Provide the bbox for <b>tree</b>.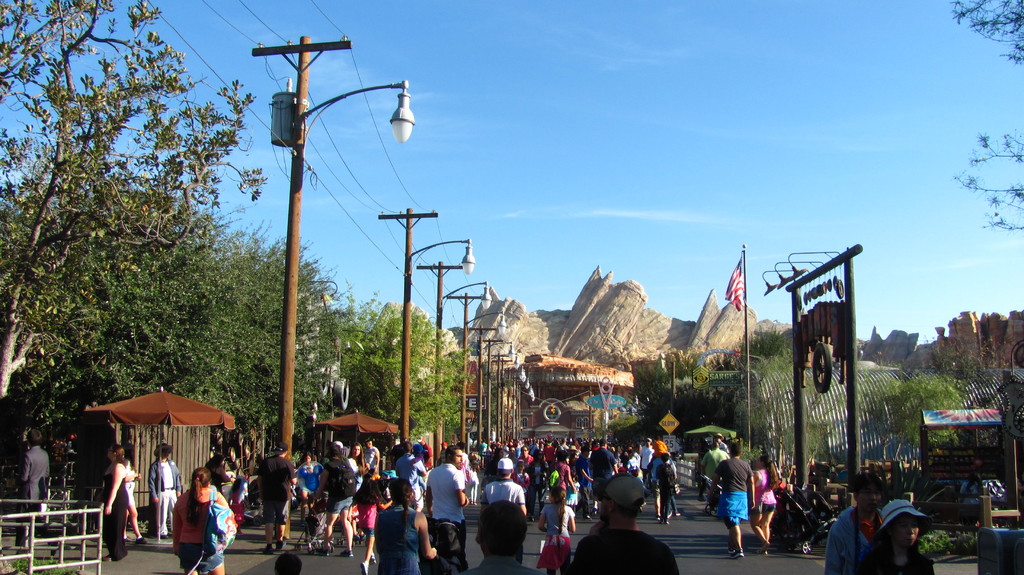
<bbox>830, 369, 986, 471</bbox>.
